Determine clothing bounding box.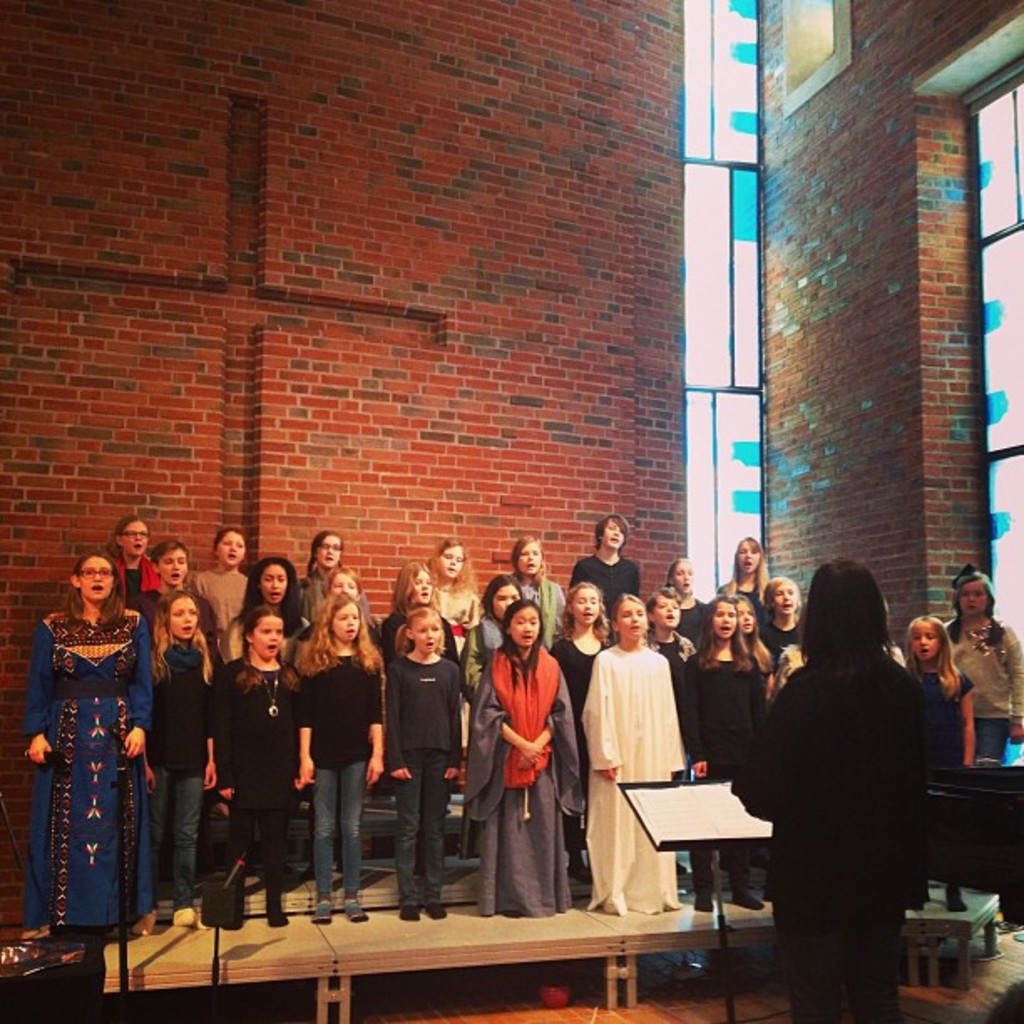
Determined: (457, 644, 581, 919).
